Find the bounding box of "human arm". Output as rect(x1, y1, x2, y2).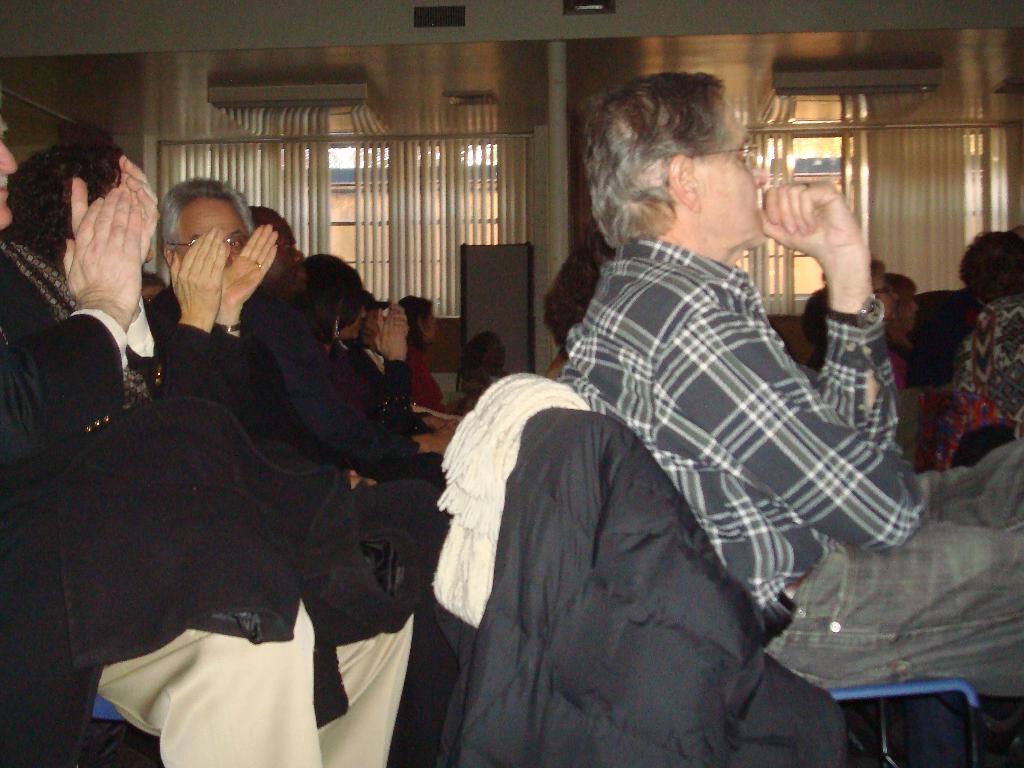
rect(205, 221, 284, 393).
